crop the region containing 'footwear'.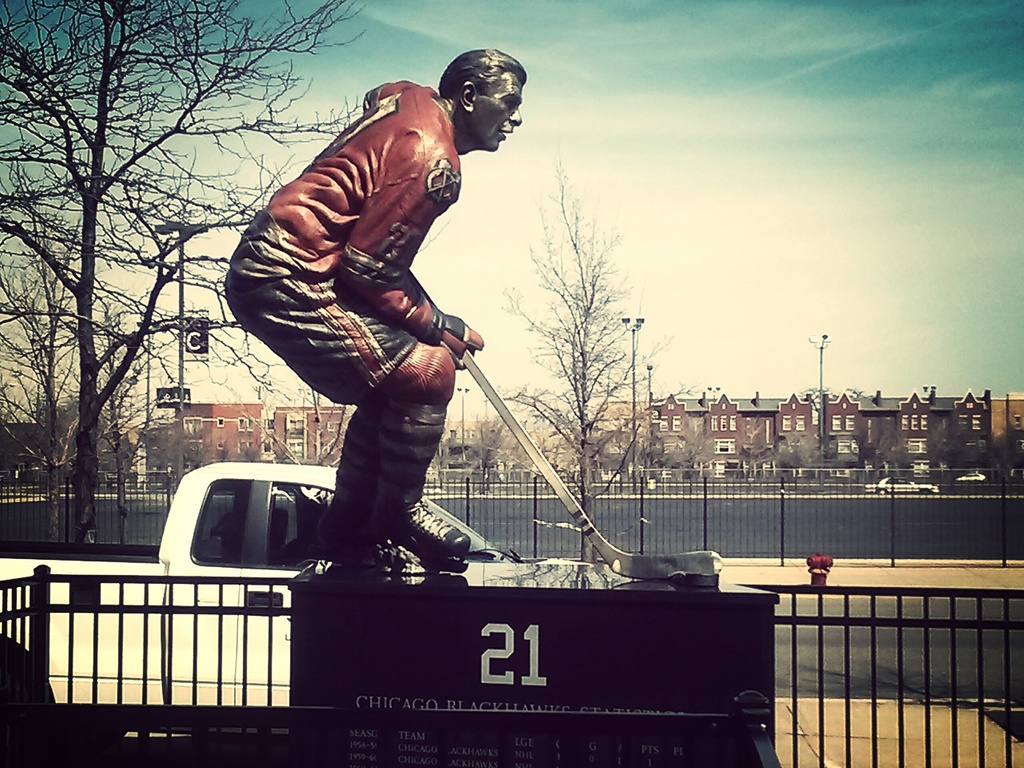
Crop region: bbox=(311, 522, 454, 583).
